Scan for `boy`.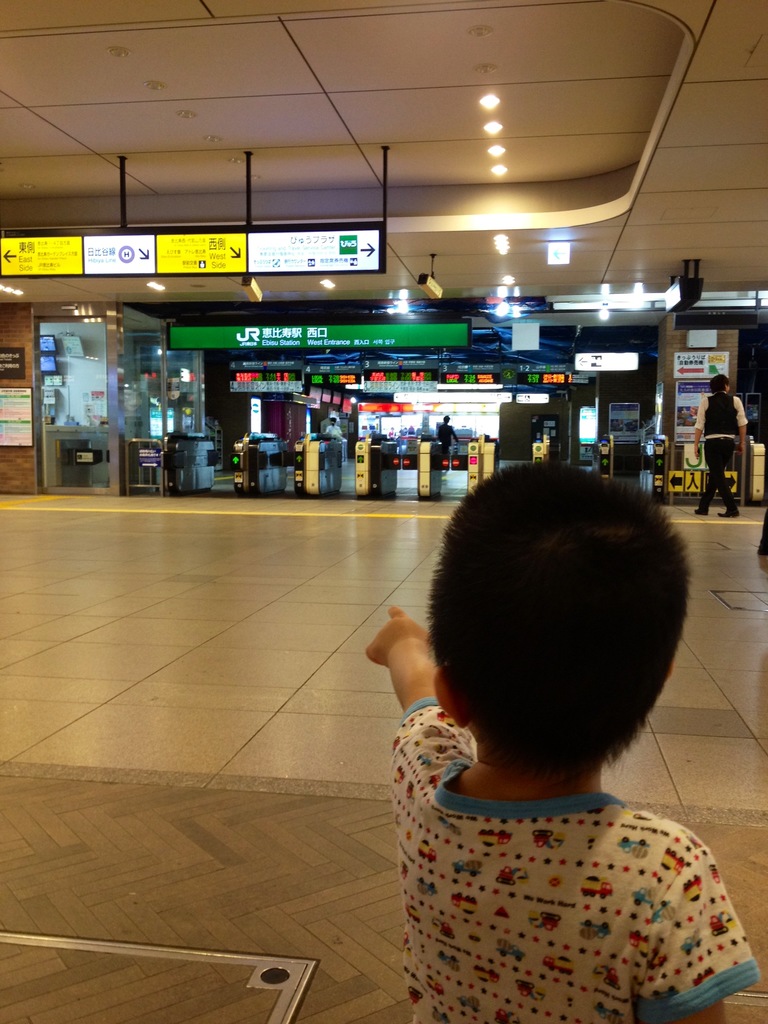
Scan result: [368,464,767,1023].
